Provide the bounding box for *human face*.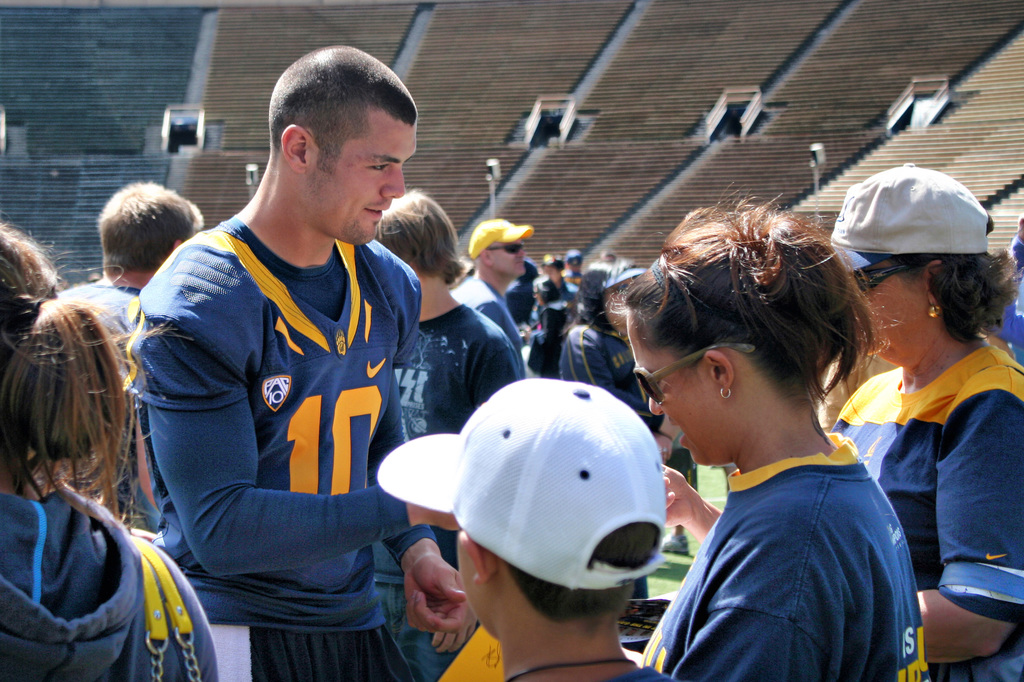
bbox=[485, 238, 531, 275].
